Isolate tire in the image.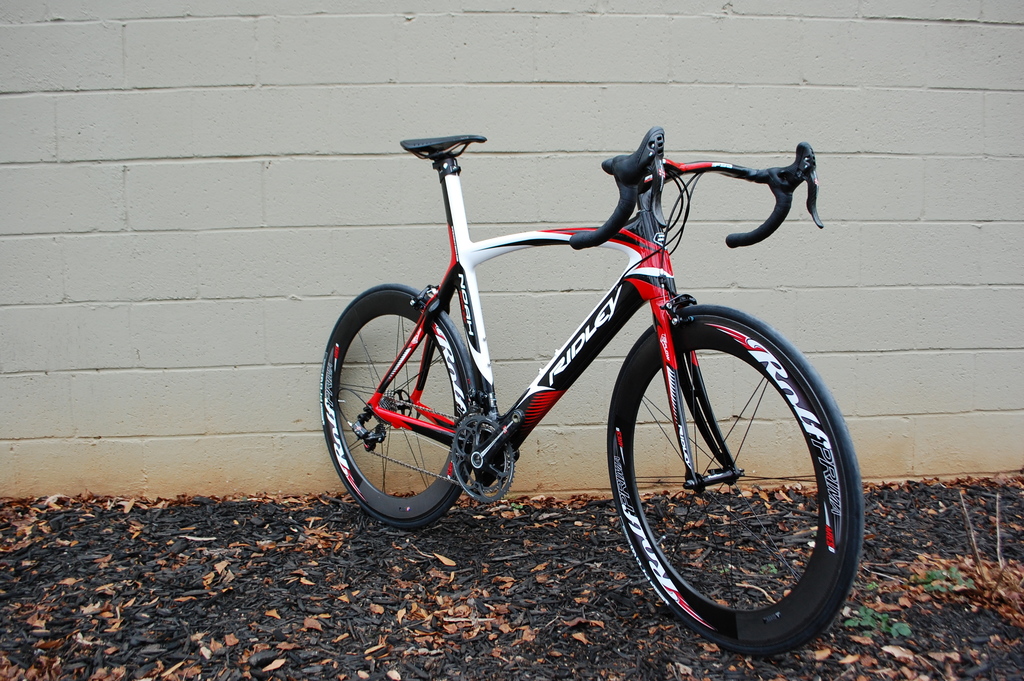
Isolated region: region(602, 306, 872, 639).
